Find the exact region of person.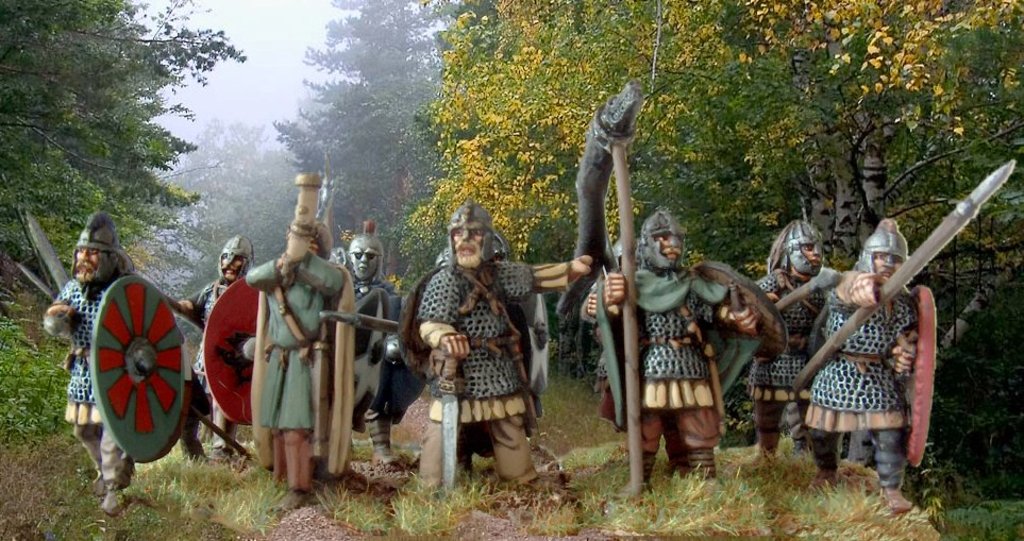
Exact region: [left=423, top=202, right=535, bottom=496].
